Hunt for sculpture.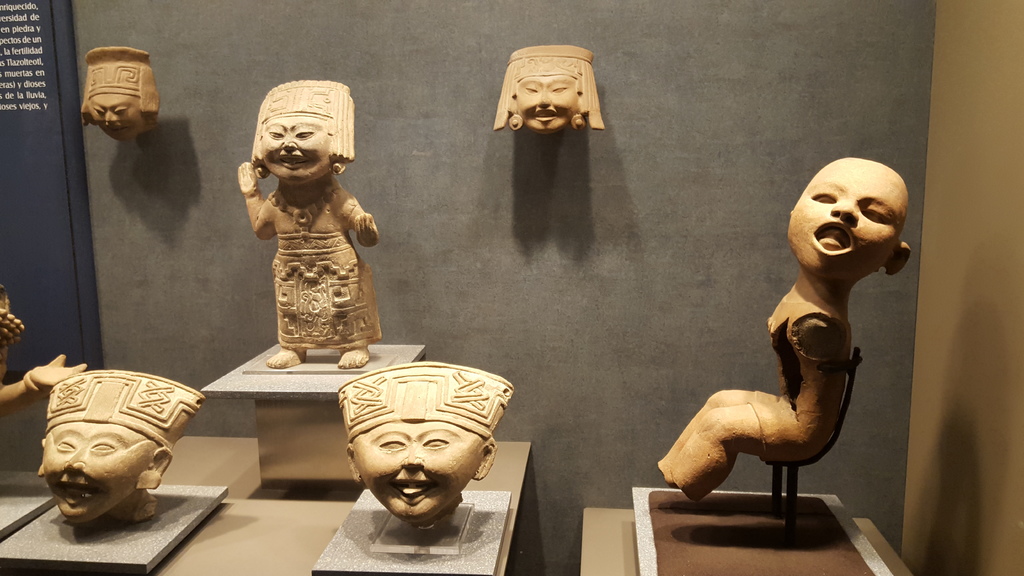
Hunted down at box(332, 360, 513, 538).
